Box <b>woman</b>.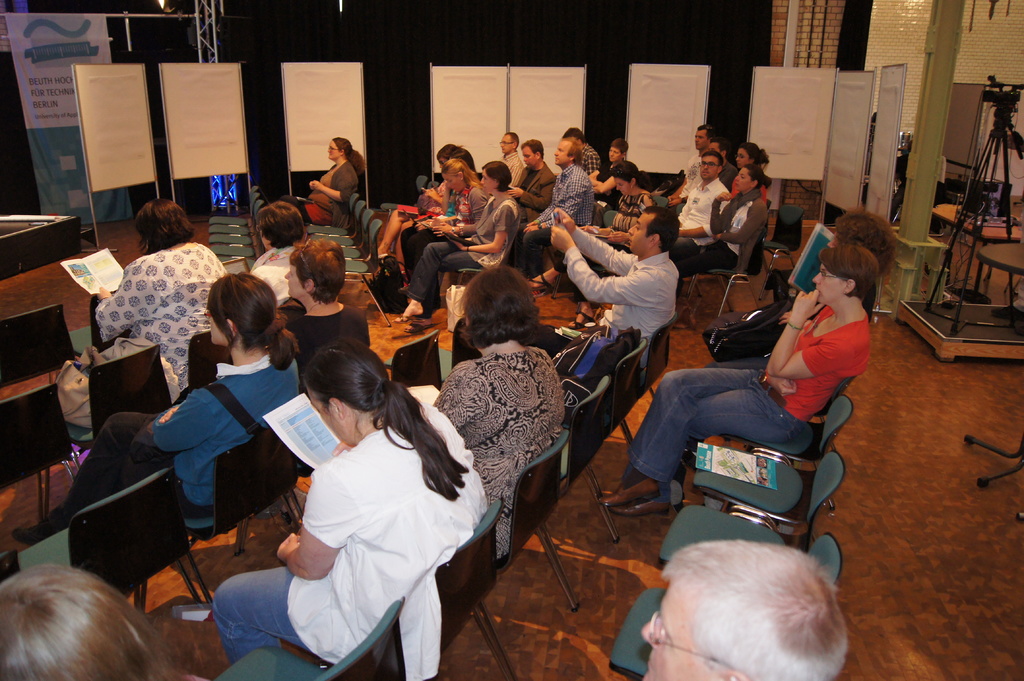
rect(432, 263, 564, 559).
